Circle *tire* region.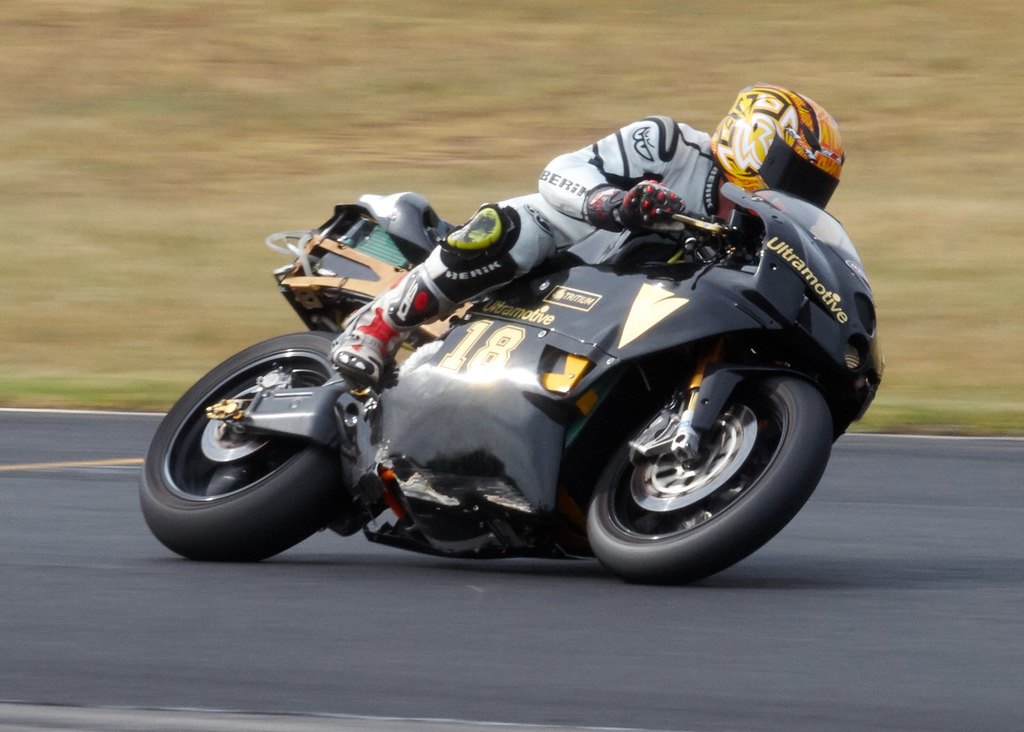
Region: x1=584, y1=367, x2=836, y2=588.
